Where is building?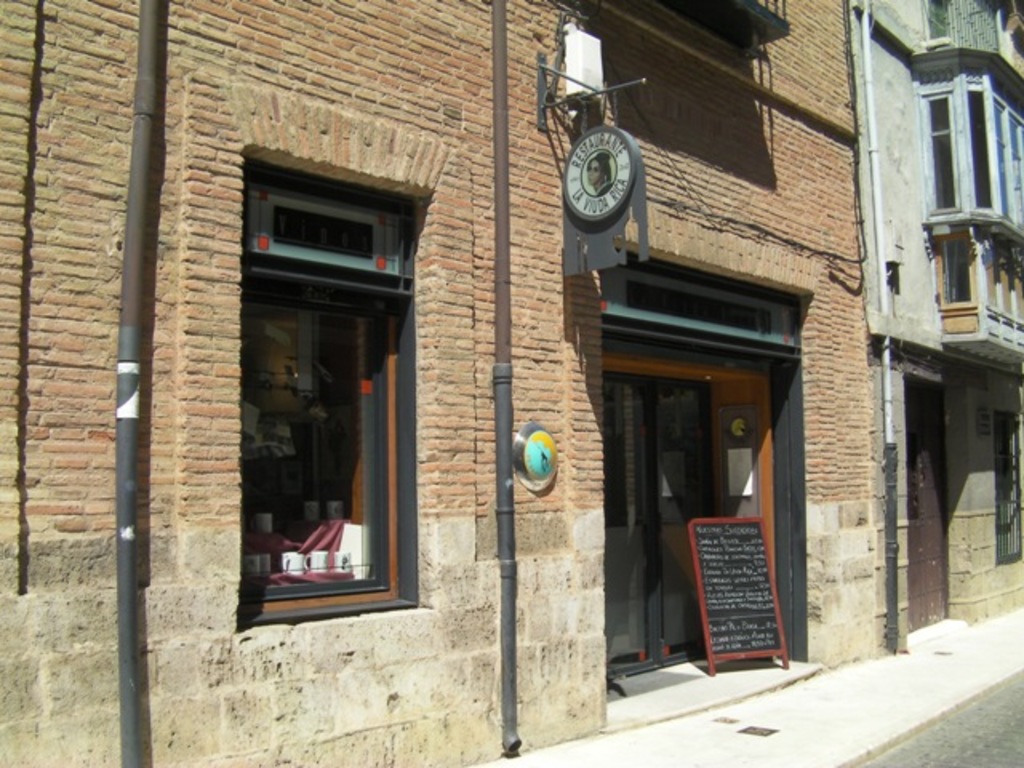
<bbox>850, 0, 1022, 646</bbox>.
